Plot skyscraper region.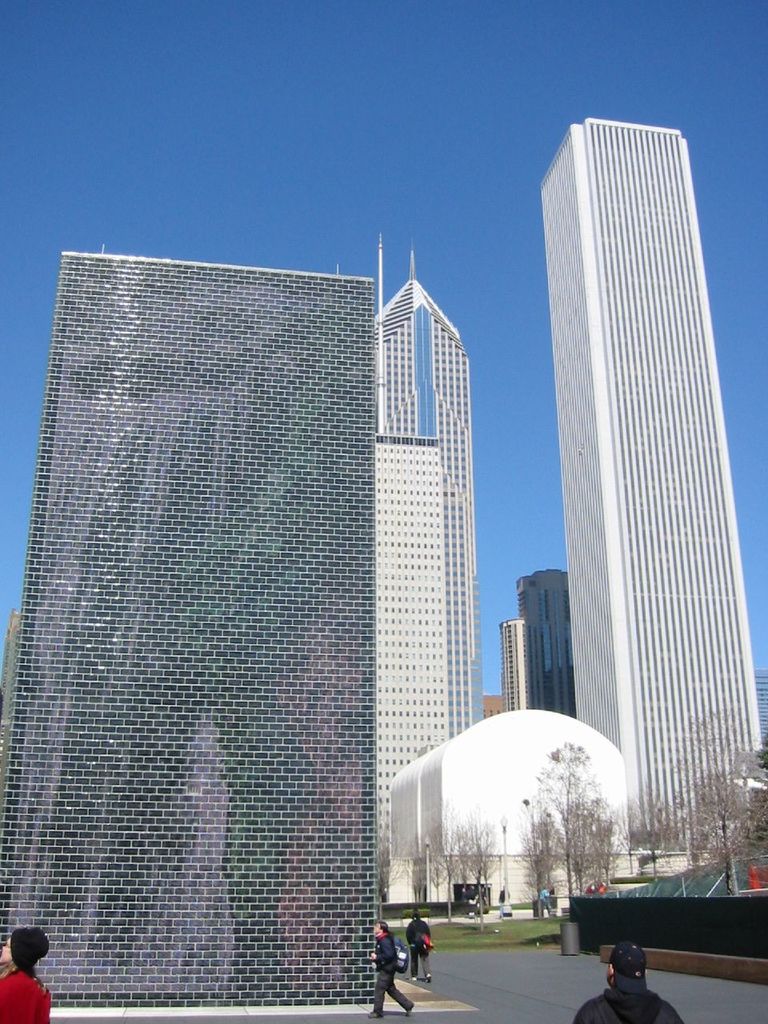
Plotted at <bbox>571, 118, 762, 845</bbox>.
